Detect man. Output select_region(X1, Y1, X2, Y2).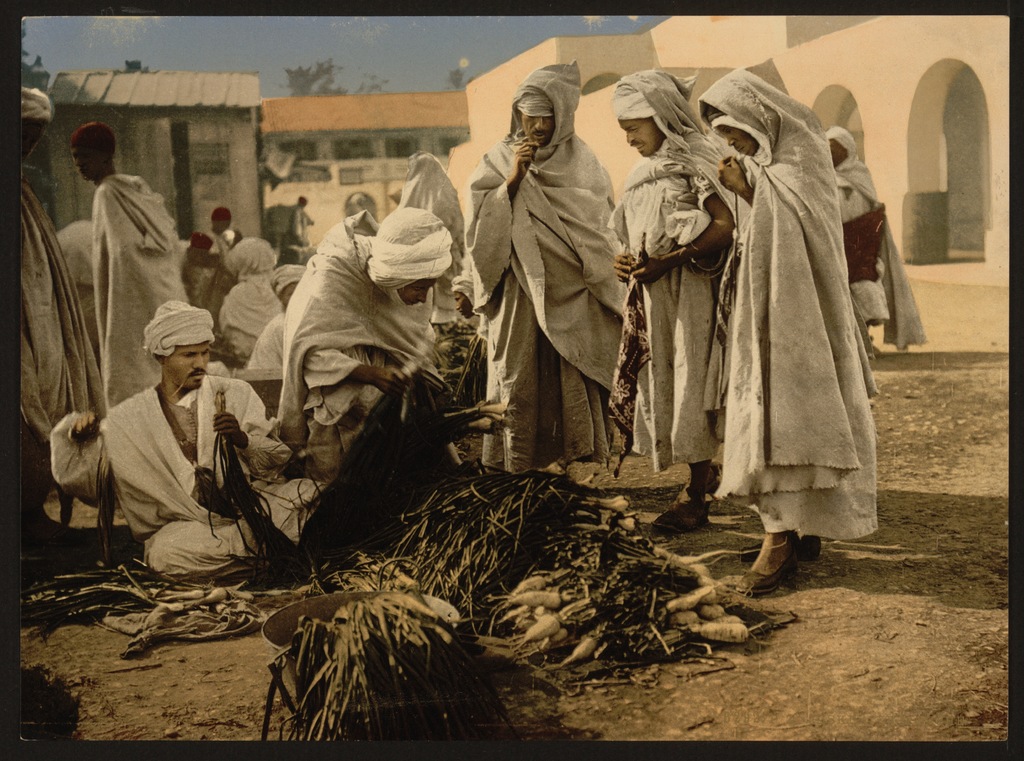
select_region(281, 206, 451, 485).
